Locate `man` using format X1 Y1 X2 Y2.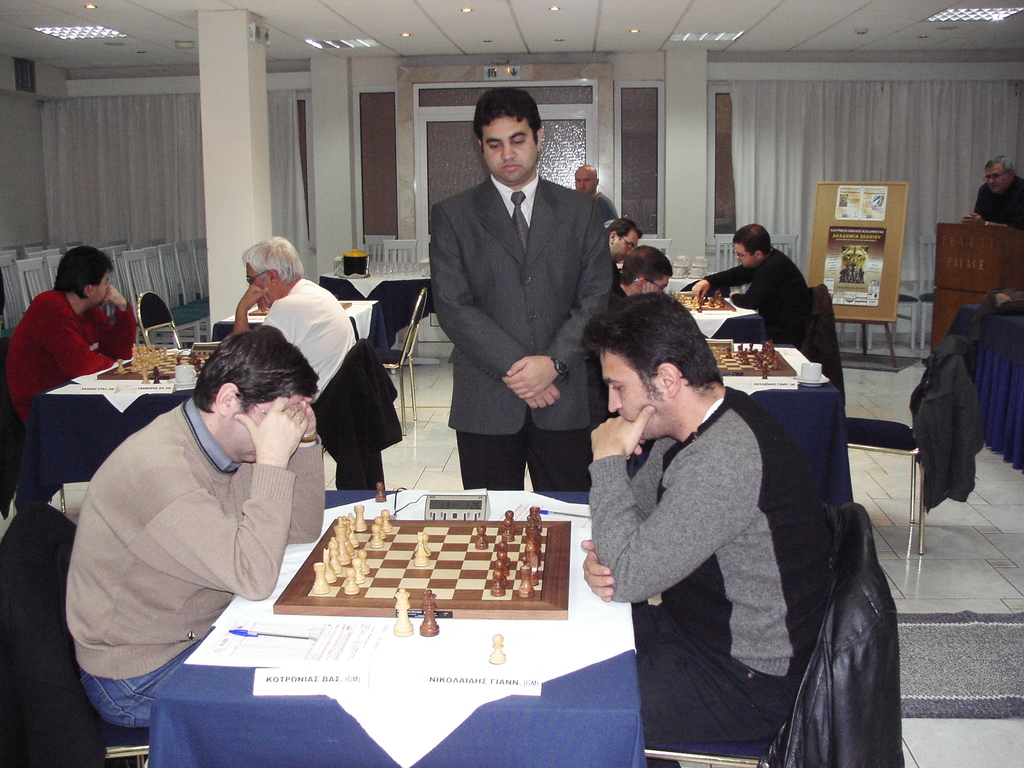
607 219 641 284.
